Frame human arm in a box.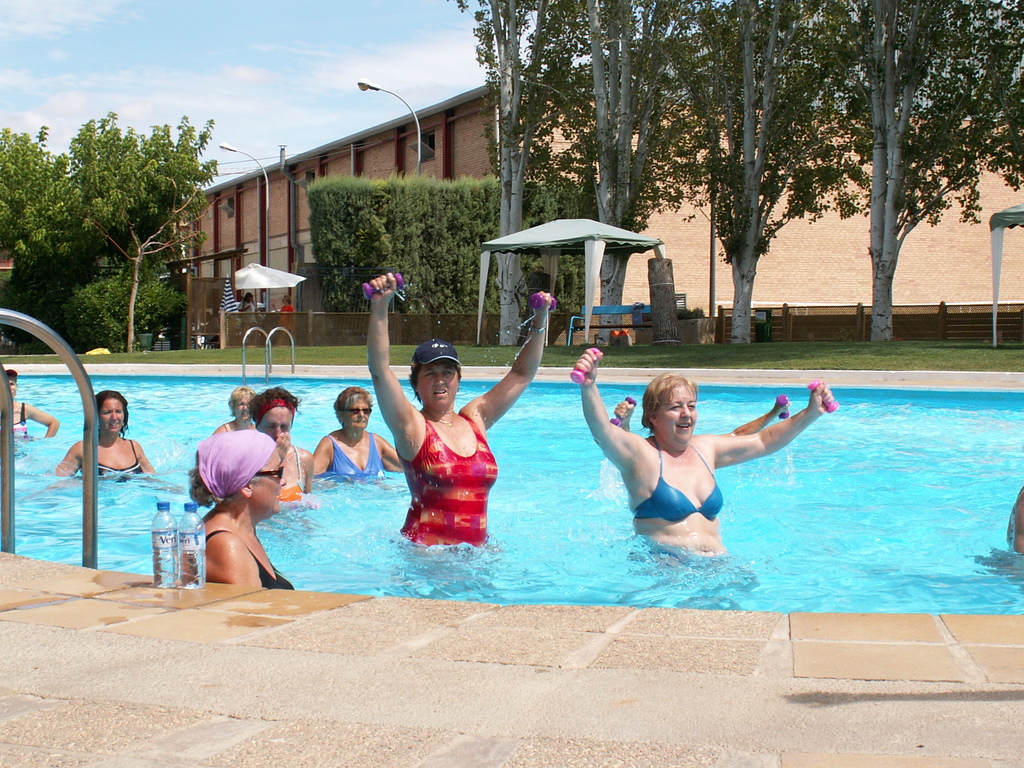
(372,440,413,491).
